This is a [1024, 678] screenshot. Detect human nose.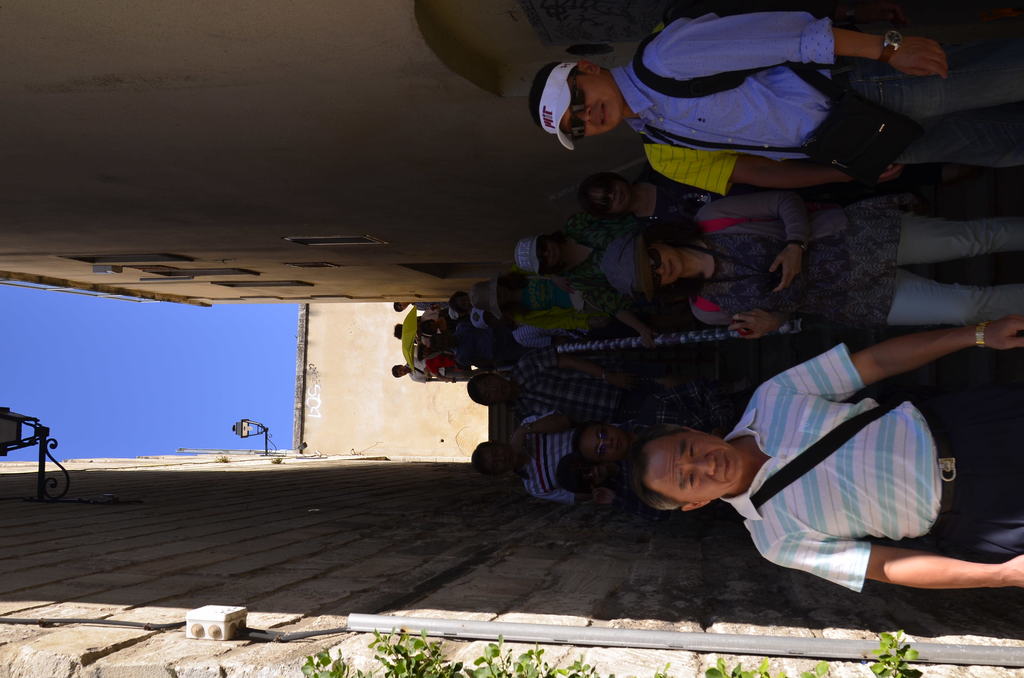
577, 105, 593, 122.
